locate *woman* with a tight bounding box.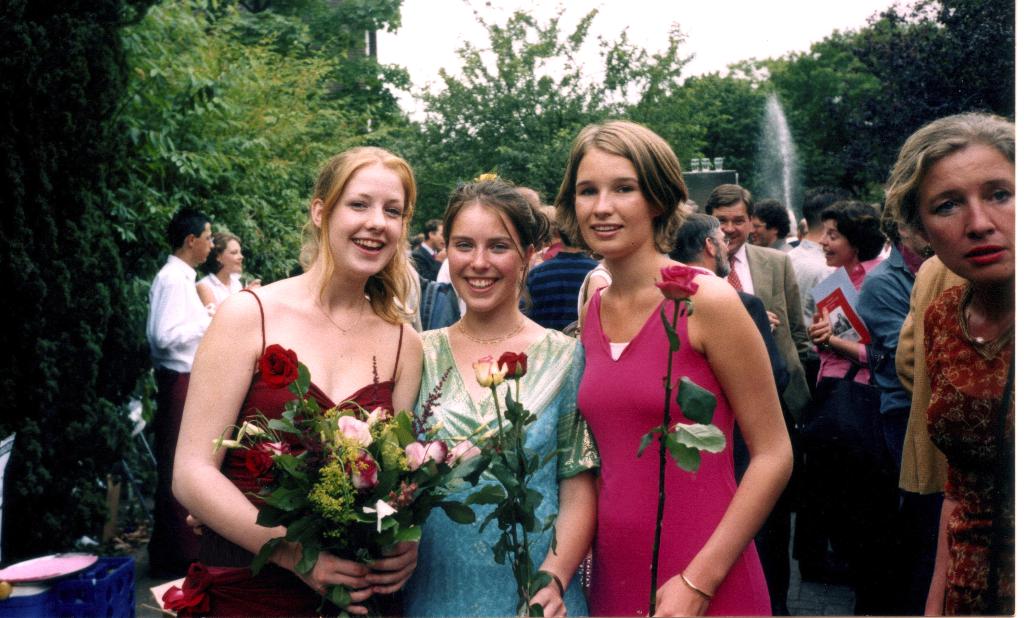
(879,109,1014,617).
